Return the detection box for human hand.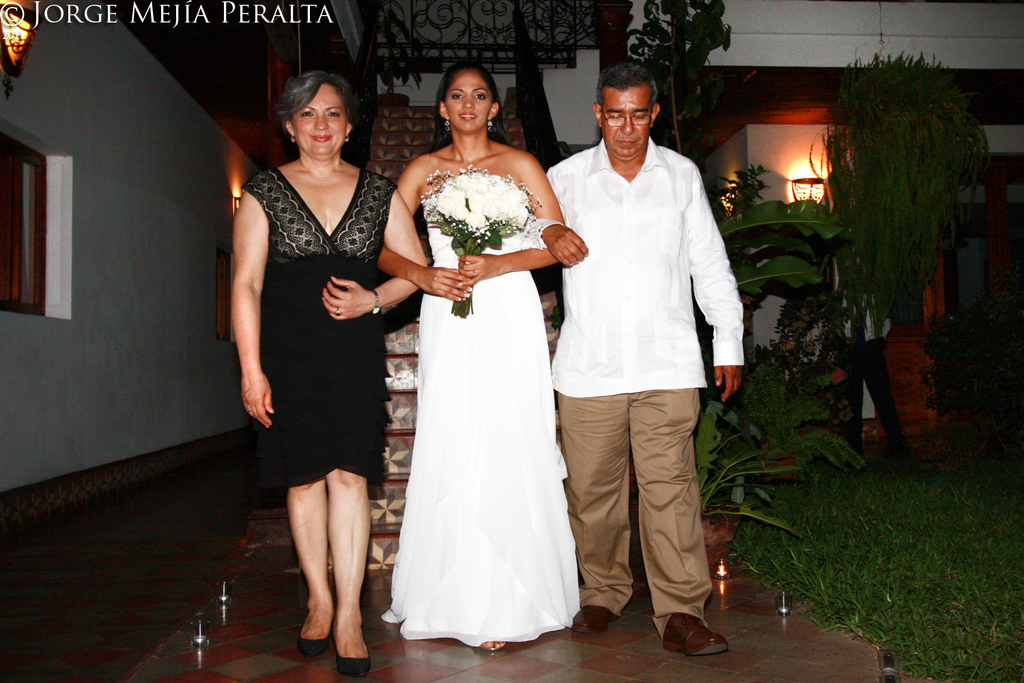
[x1=715, y1=369, x2=746, y2=406].
